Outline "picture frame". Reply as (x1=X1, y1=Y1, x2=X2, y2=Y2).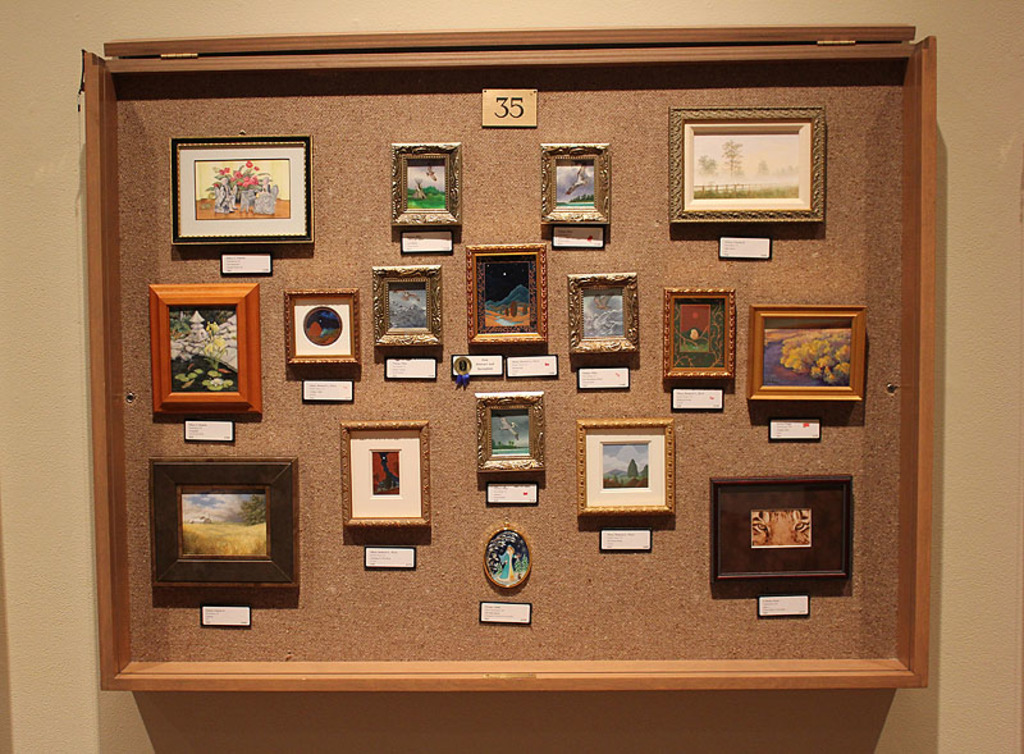
(x1=278, y1=289, x2=365, y2=373).
